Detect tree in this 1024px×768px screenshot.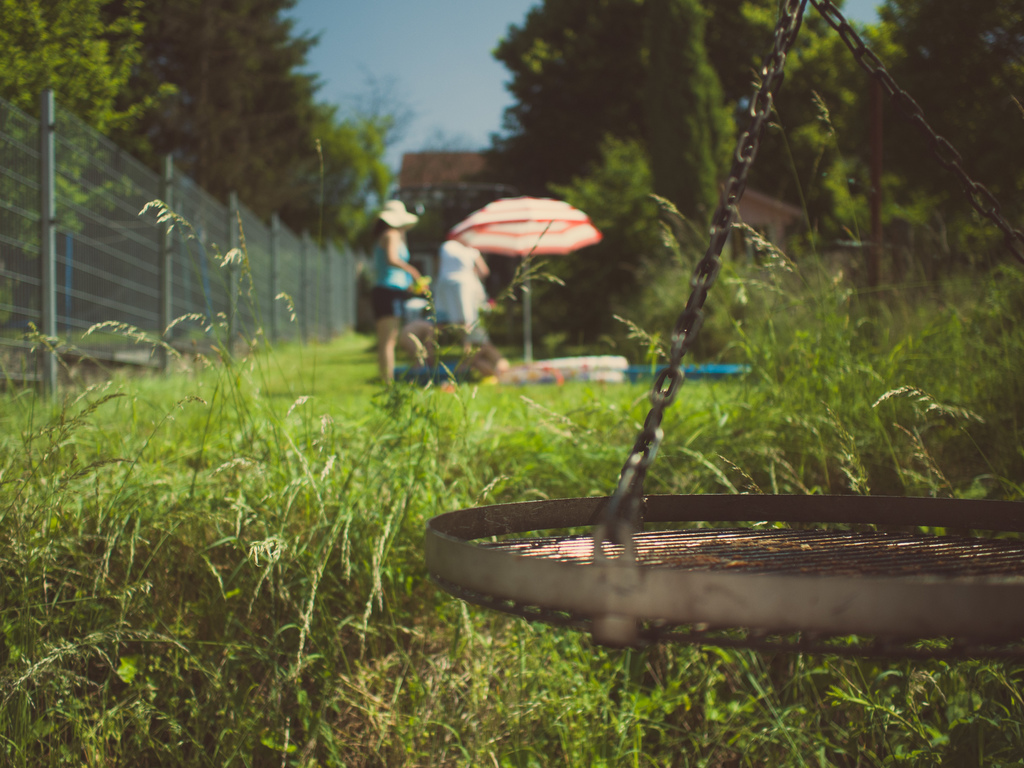
Detection: <box>312,83,400,268</box>.
